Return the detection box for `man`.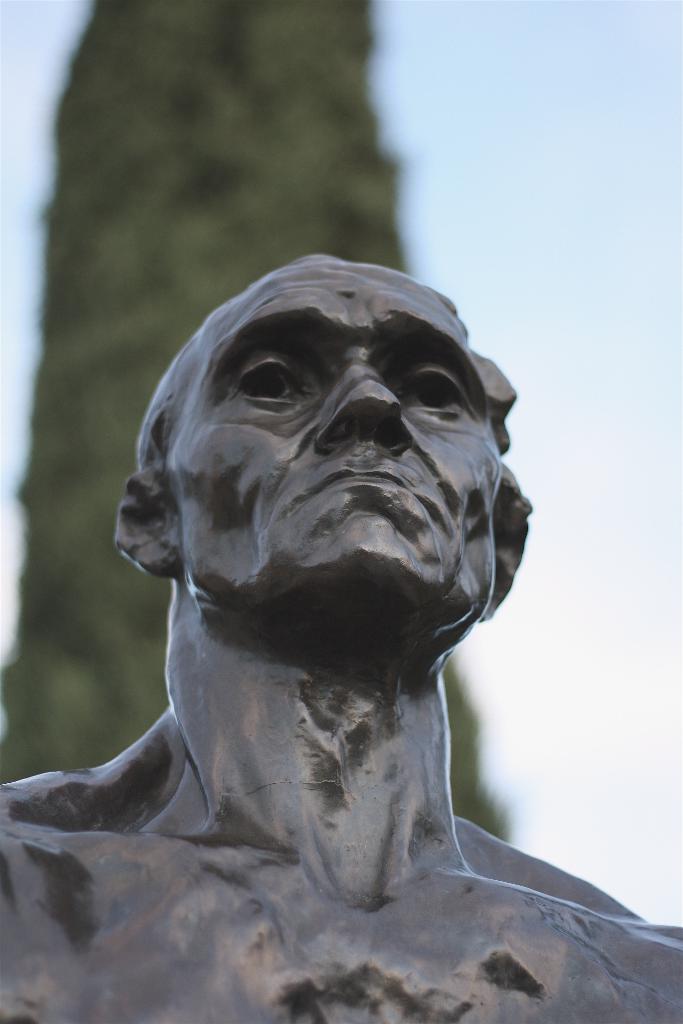
[7,242,607,962].
